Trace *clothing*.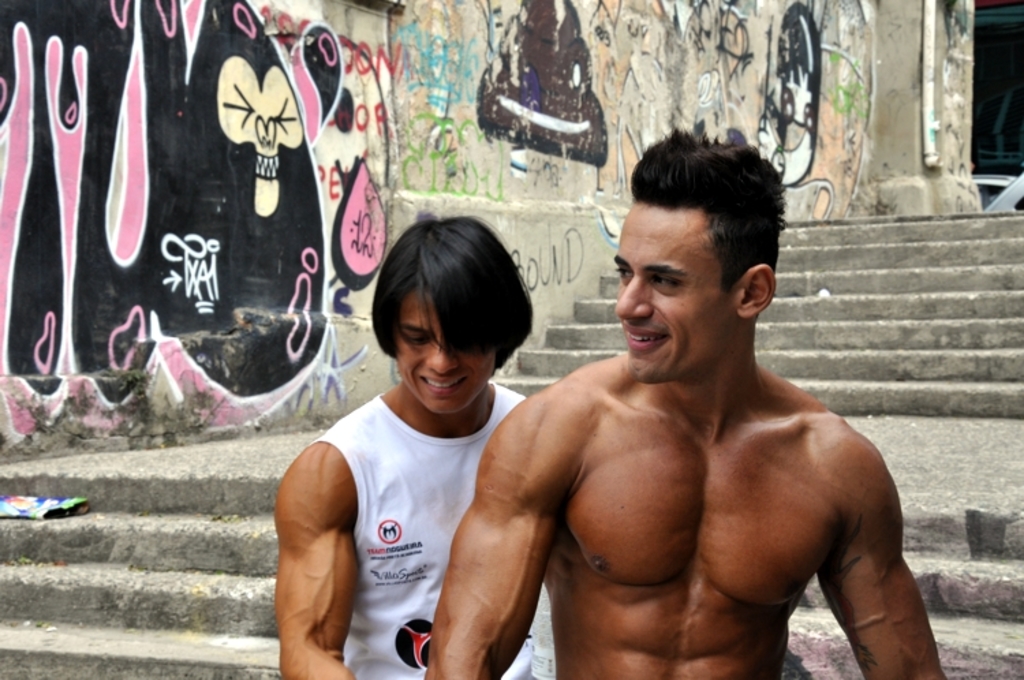
Traced to detection(310, 341, 496, 657).
